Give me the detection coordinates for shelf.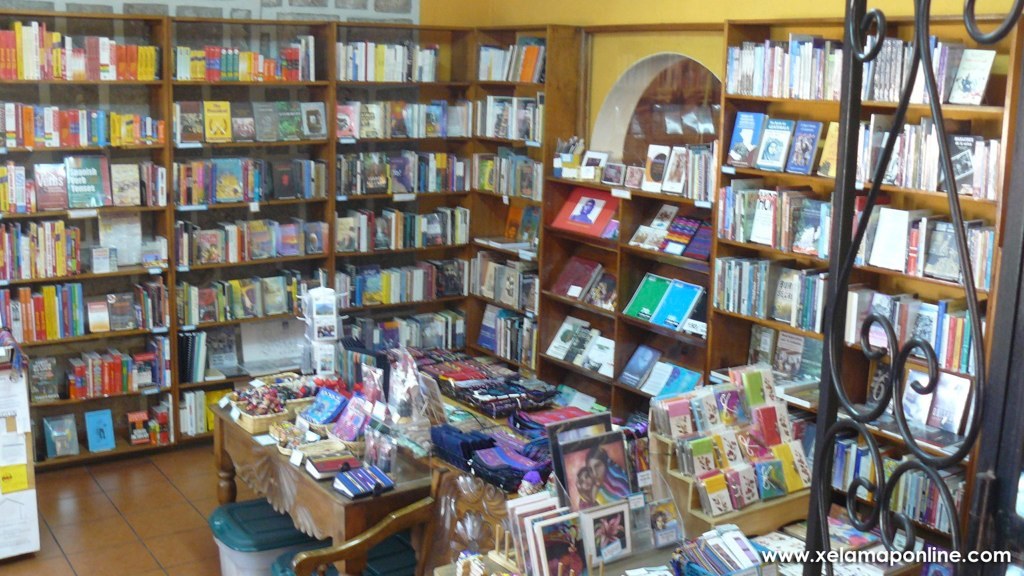
(477, 21, 546, 75).
